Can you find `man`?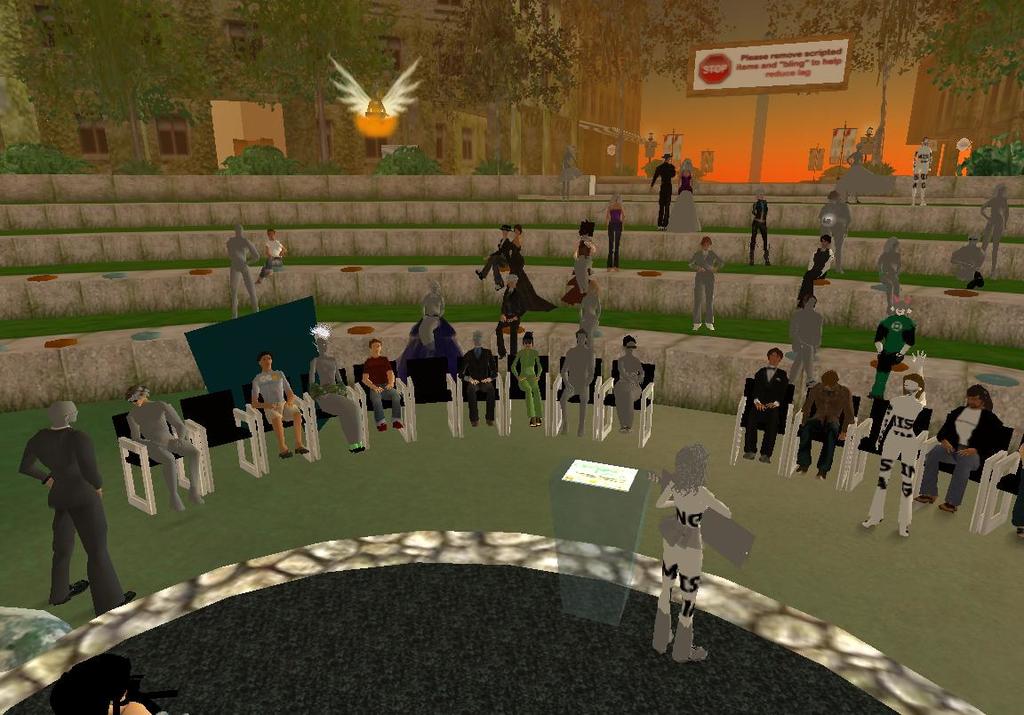
Yes, bounding box: region(455, 323, 506, 433).
